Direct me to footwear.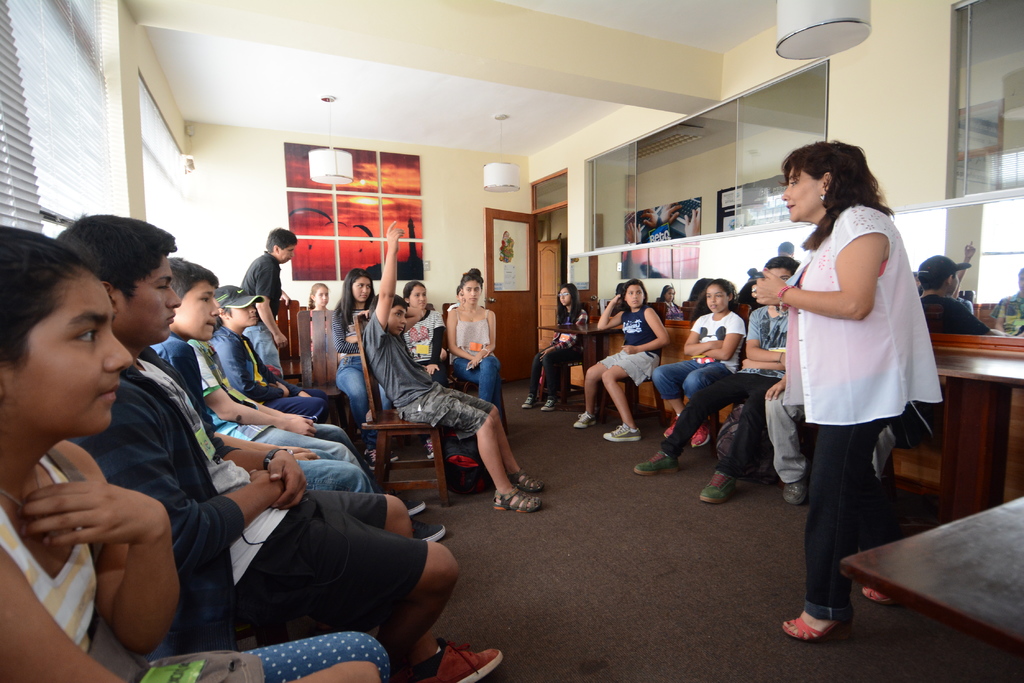
Direction: box=[409, 518, 449, 543].
